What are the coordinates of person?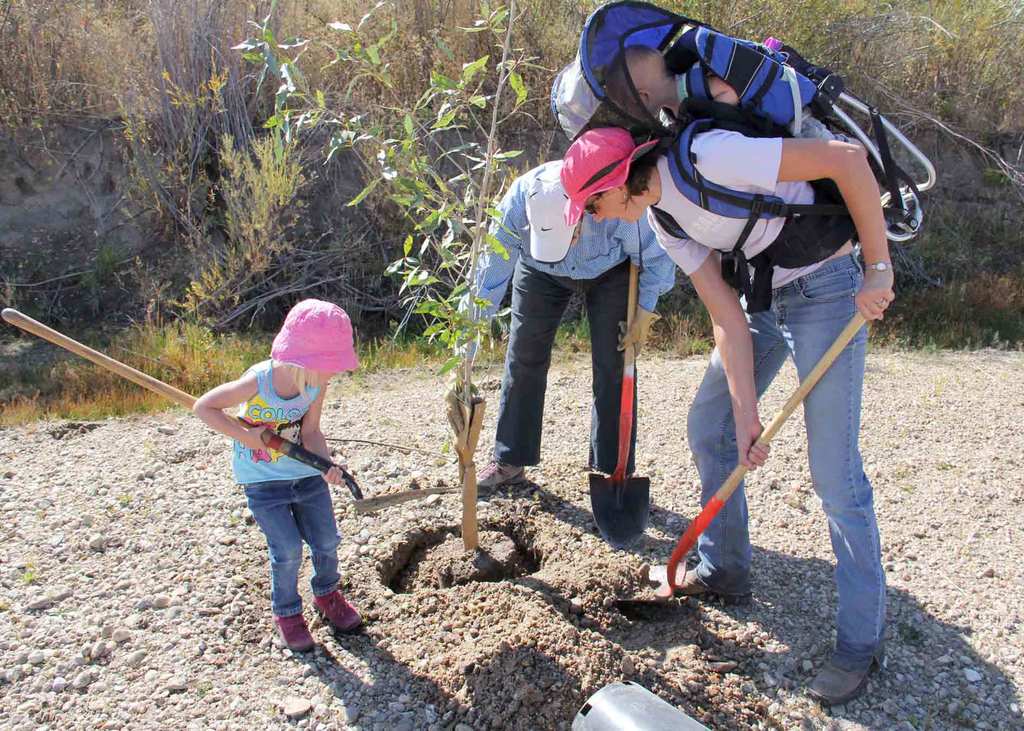
(left=558, top=125, right=893, bottom=711).
